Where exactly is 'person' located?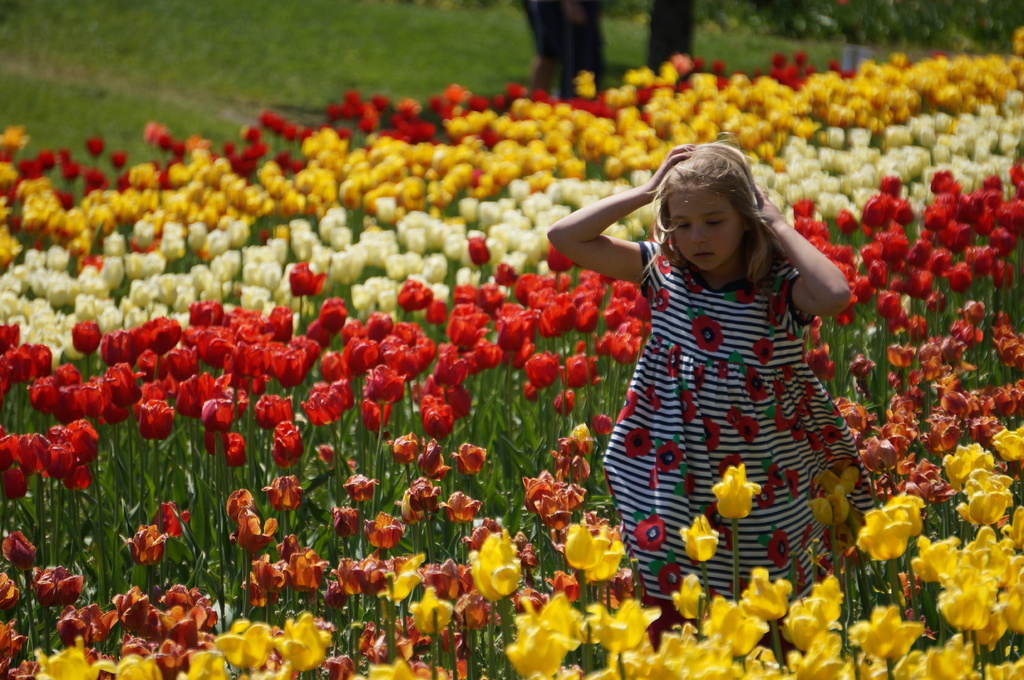
Its bounding box is BBox(552, 0, 616, 98).
